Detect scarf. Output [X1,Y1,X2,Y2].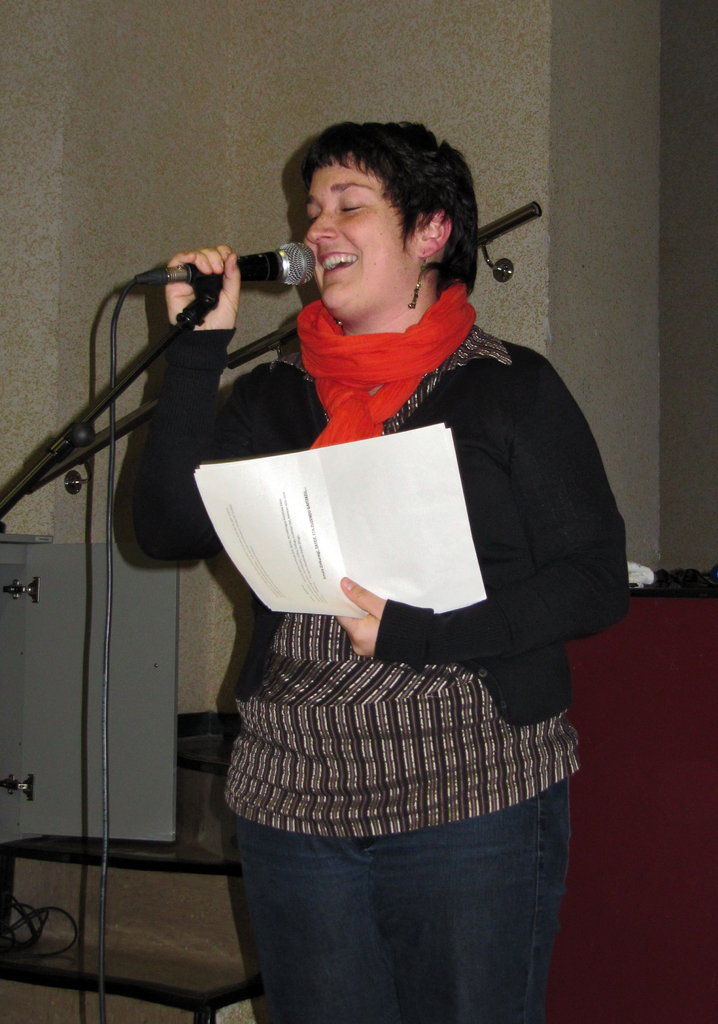
[294,269,474,454].
